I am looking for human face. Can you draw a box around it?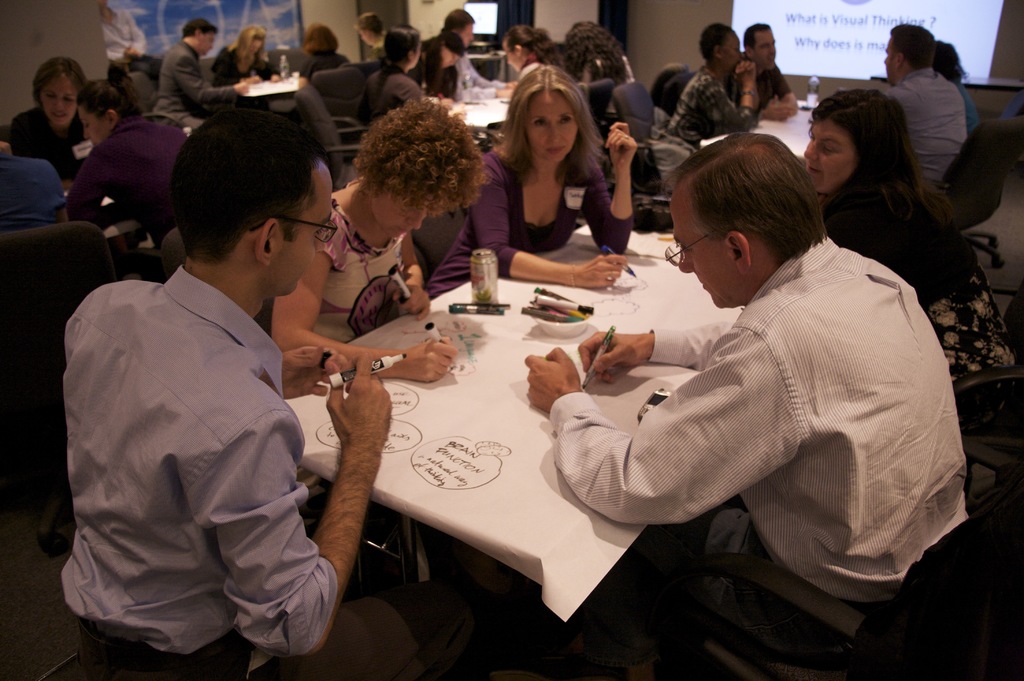
Sure, the bounding box is x1=669, y1=196, x2=736, y2=308.
